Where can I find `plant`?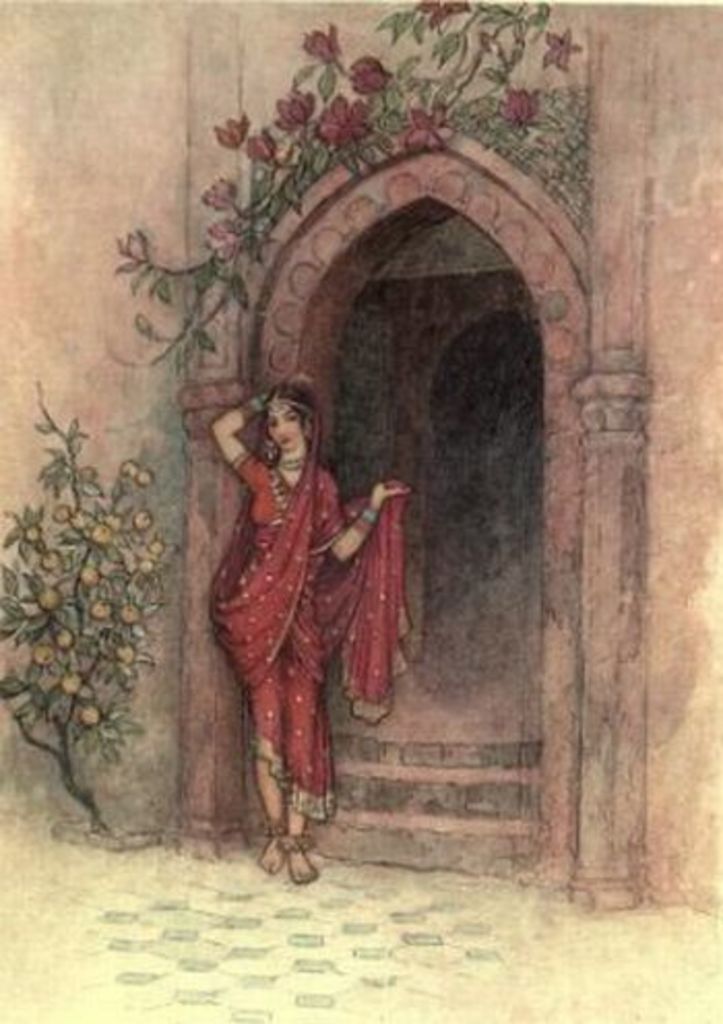
You can find it at rect(109, 0, 580, 398).
